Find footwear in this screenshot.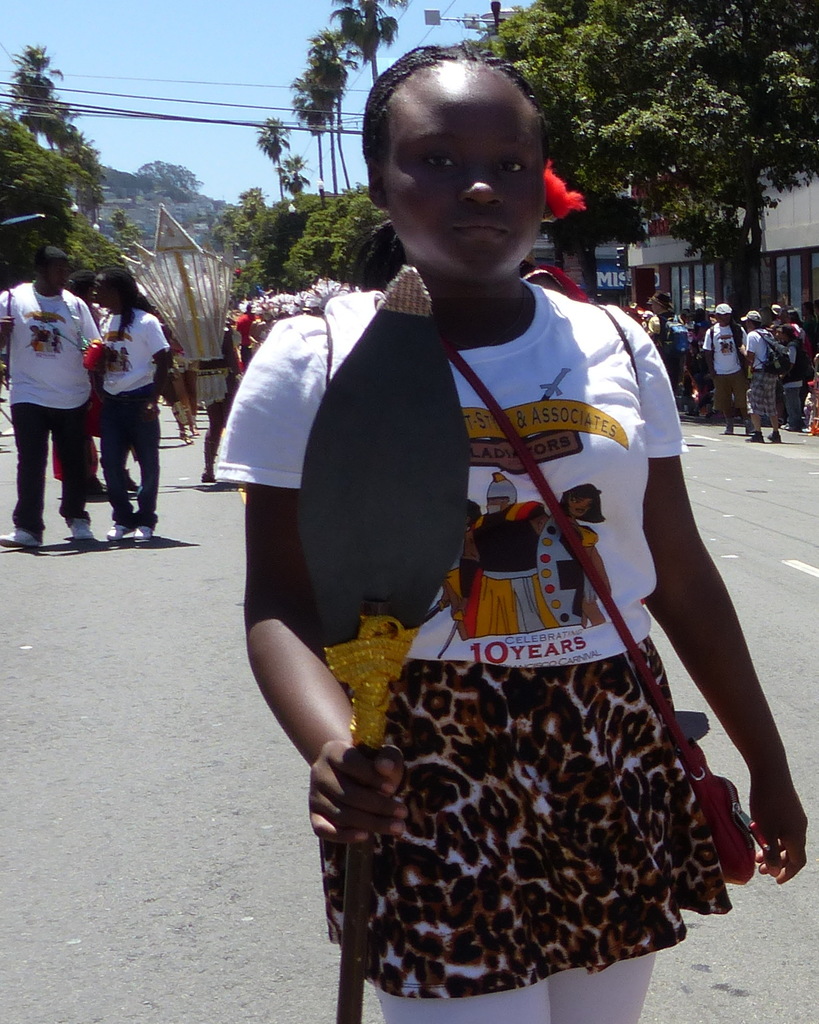
The bounding box for footwear is bbox=(745, 432, 766, 444).
